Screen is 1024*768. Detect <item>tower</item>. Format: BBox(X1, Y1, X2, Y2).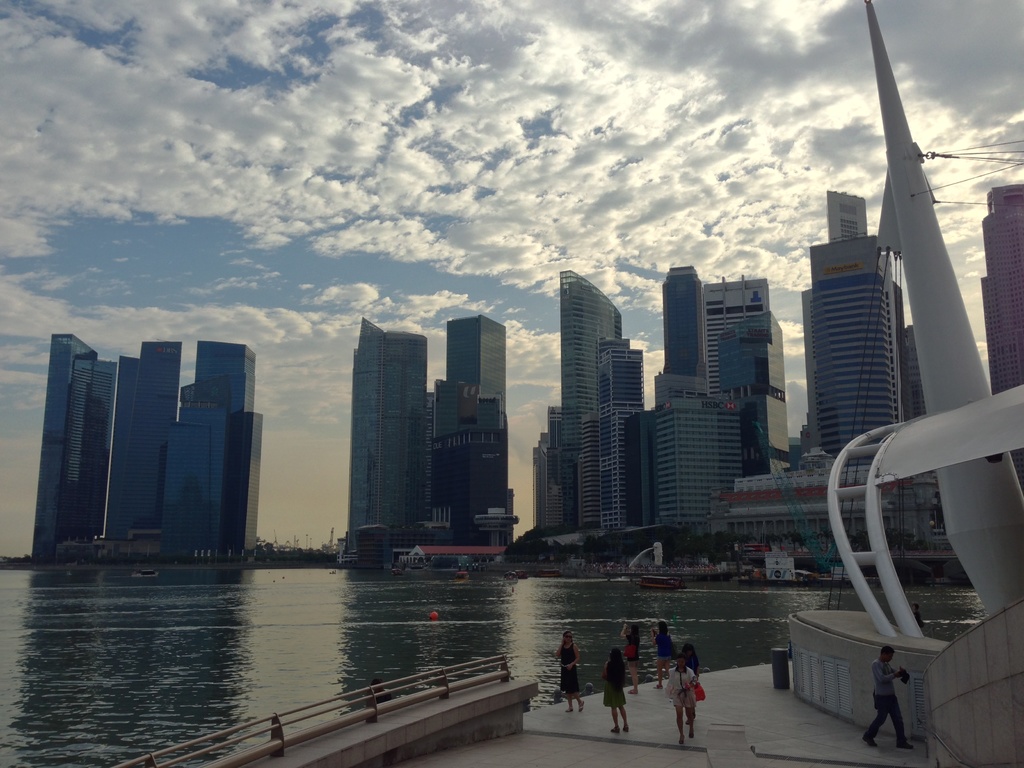
BBox(824, 0, 1022, 671).
